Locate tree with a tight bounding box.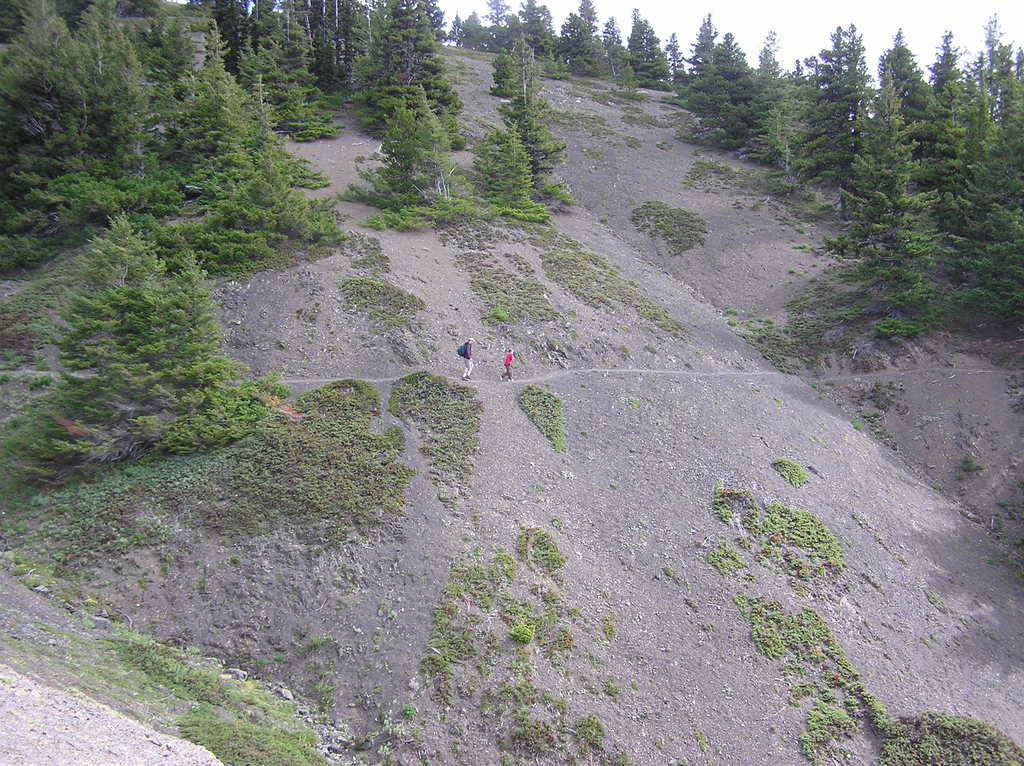
[340,72,483,236].
